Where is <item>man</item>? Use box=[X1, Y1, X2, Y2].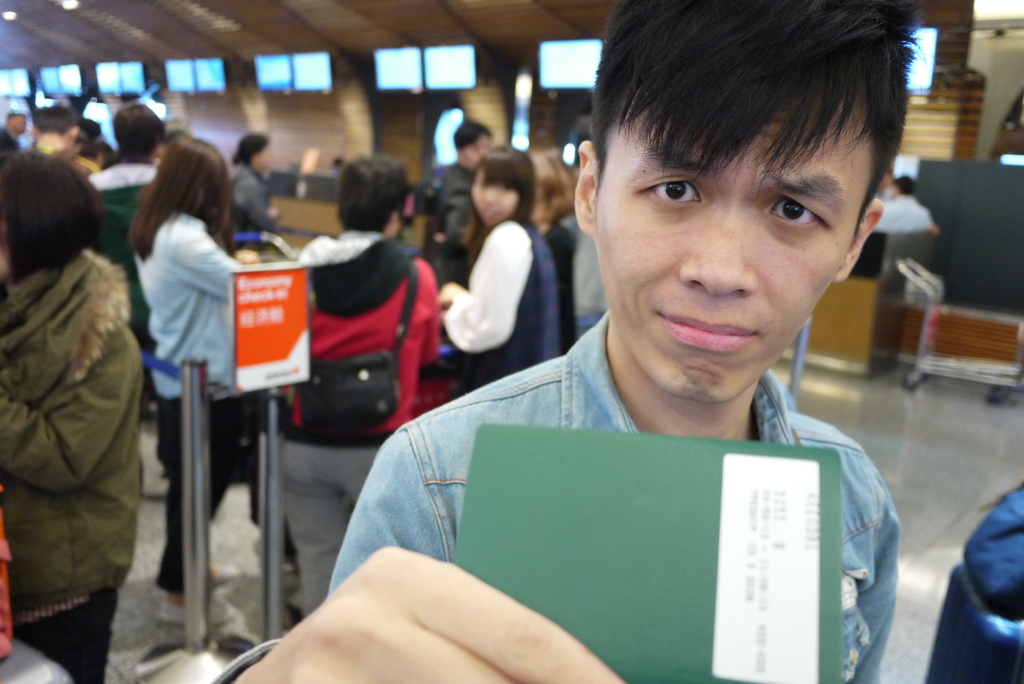
box=[173, 0, 937, 683].
